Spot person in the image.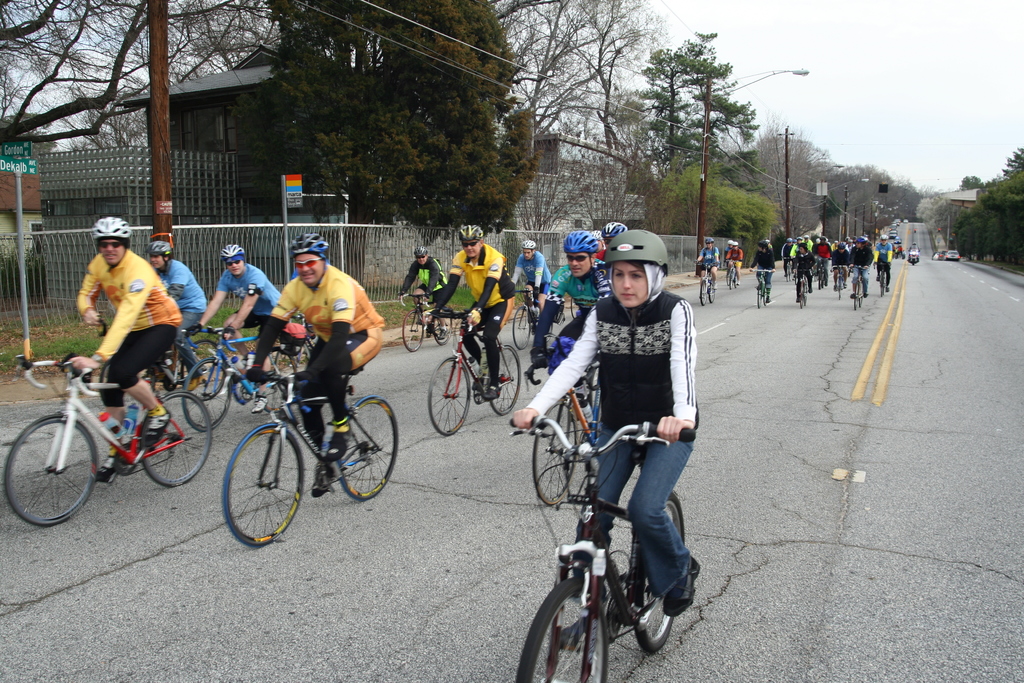
person found at {"left": 148, "top": 236, "right": 205, "bottom": 394}.
